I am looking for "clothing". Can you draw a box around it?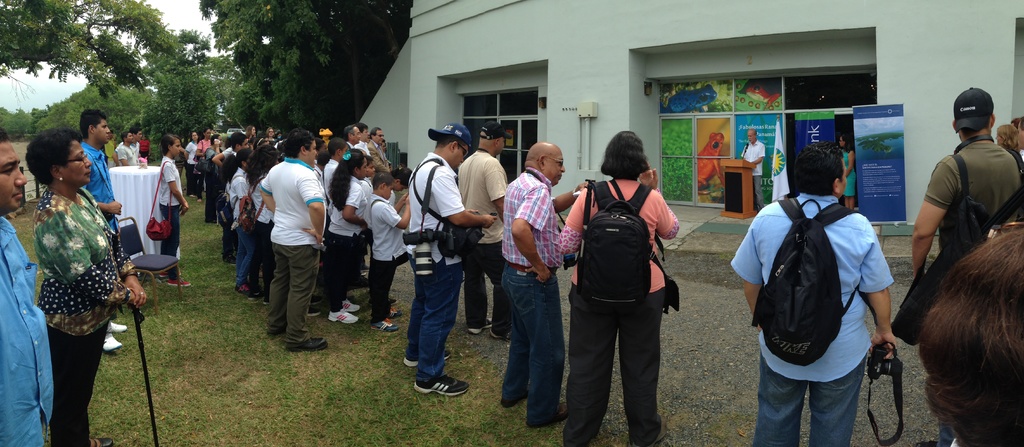
Sure, the bounding box is 742/145/765/213.
